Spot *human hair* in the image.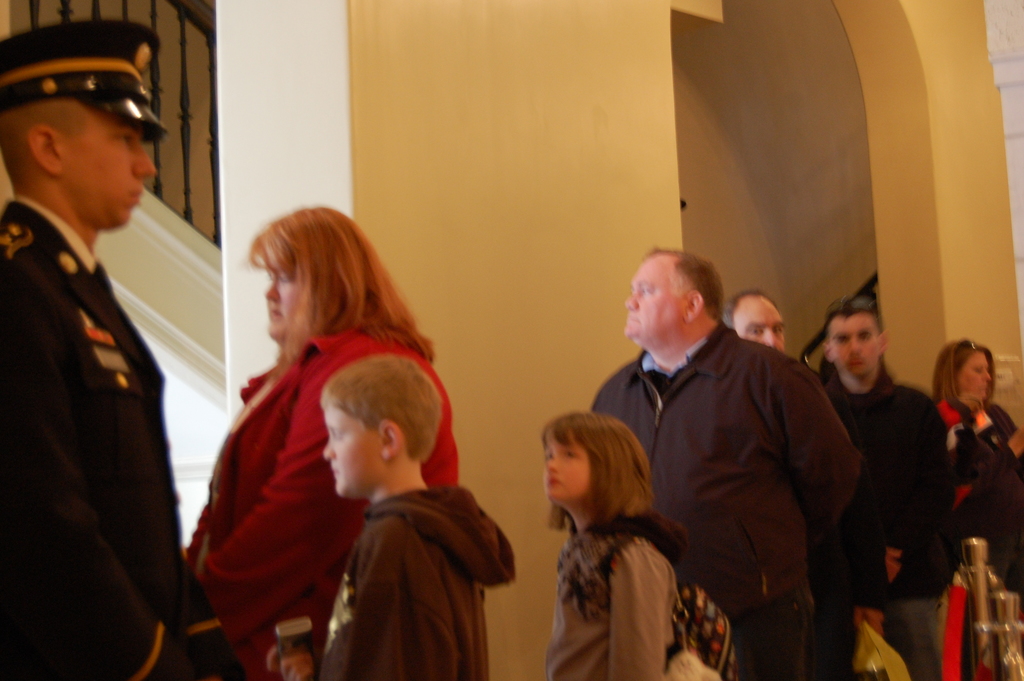
*human hair* found at (x1=248, y1=205, x2=438, y2=369).
